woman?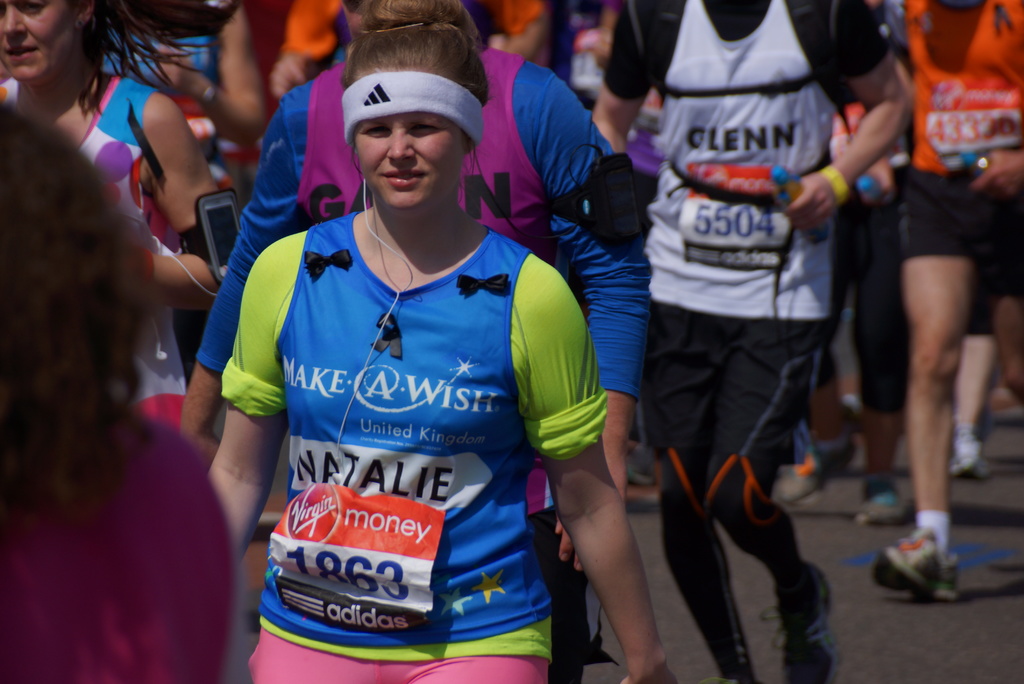
(204, 33, 652, 665)
